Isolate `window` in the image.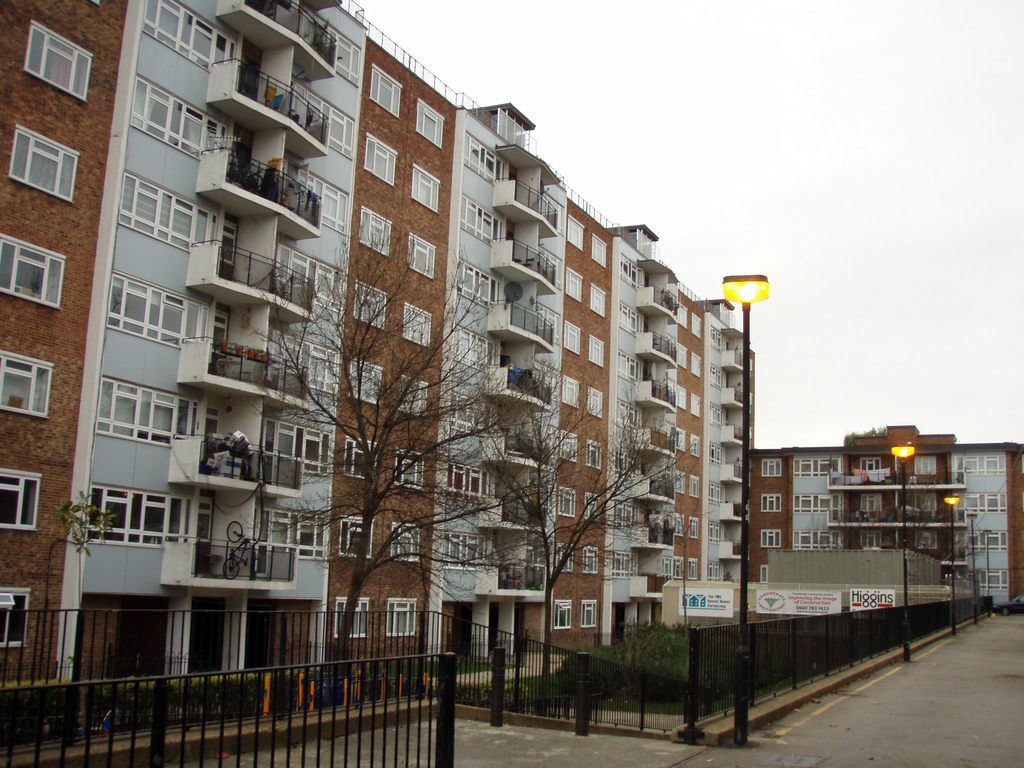
Isolated region: (99,381,198,449).
